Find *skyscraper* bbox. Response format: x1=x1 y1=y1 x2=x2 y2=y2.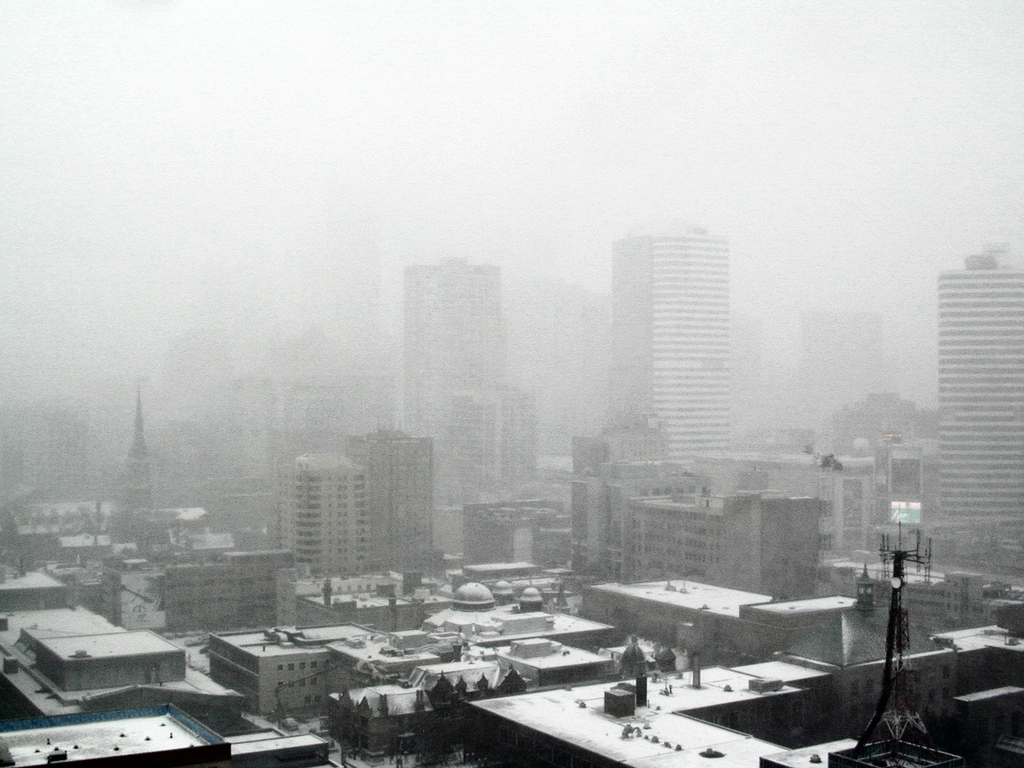
x1=918 y1=240 x2=1023 y2=580.
